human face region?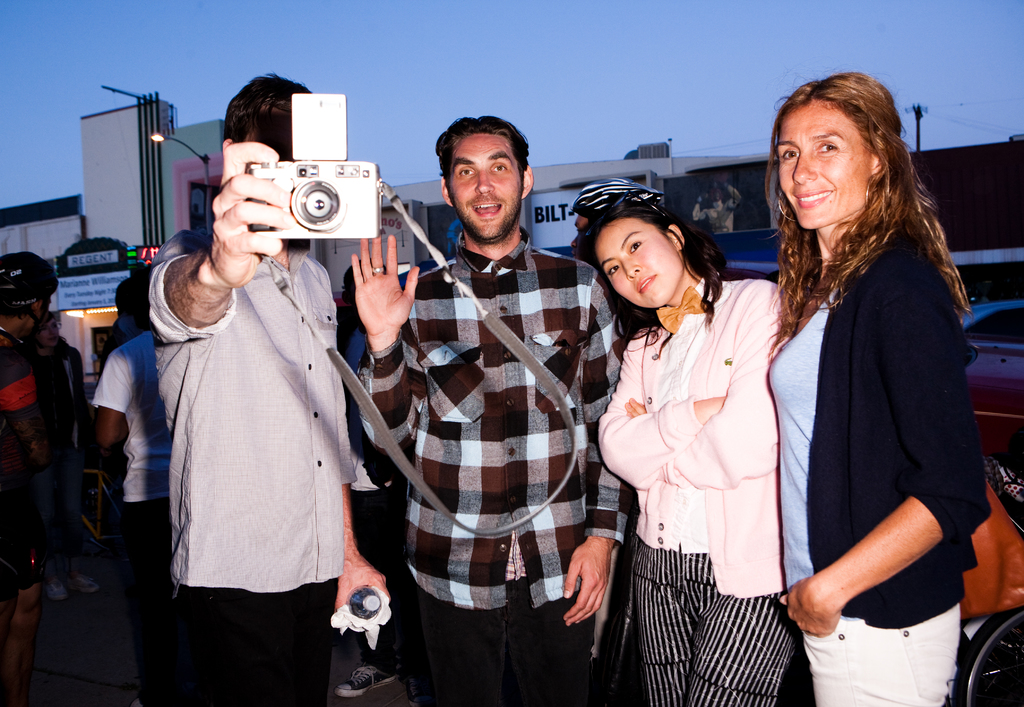
773/107/872/230
